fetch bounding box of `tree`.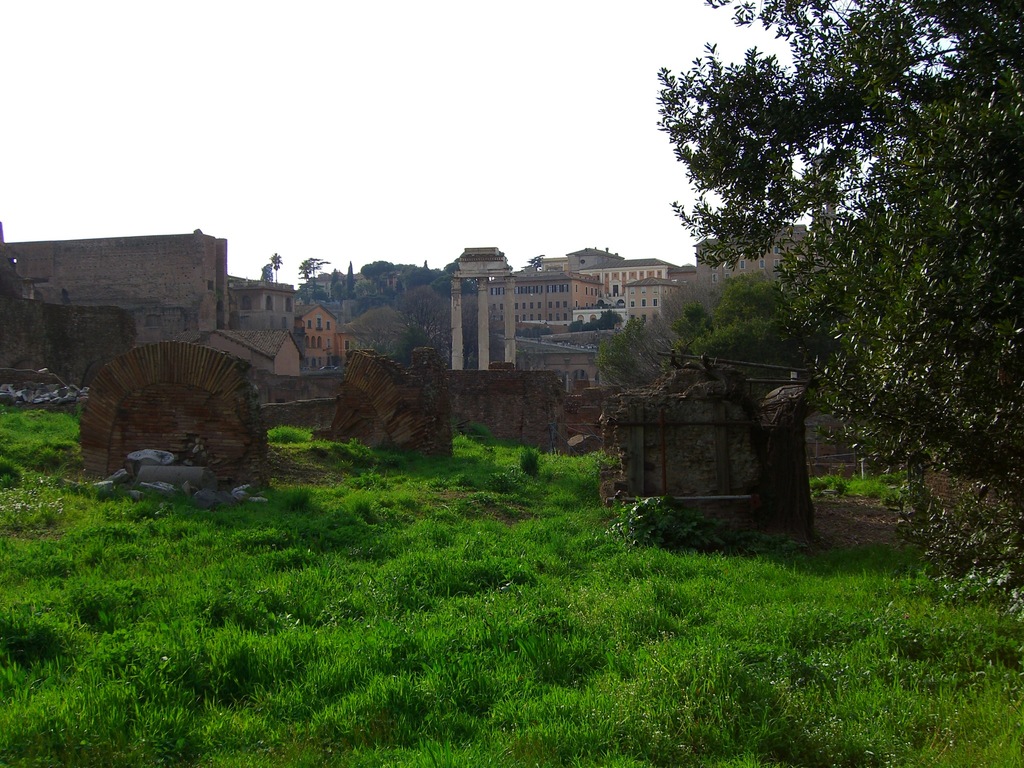
Bbox: (x1=520, y1=253, x2=543, y2=269).
